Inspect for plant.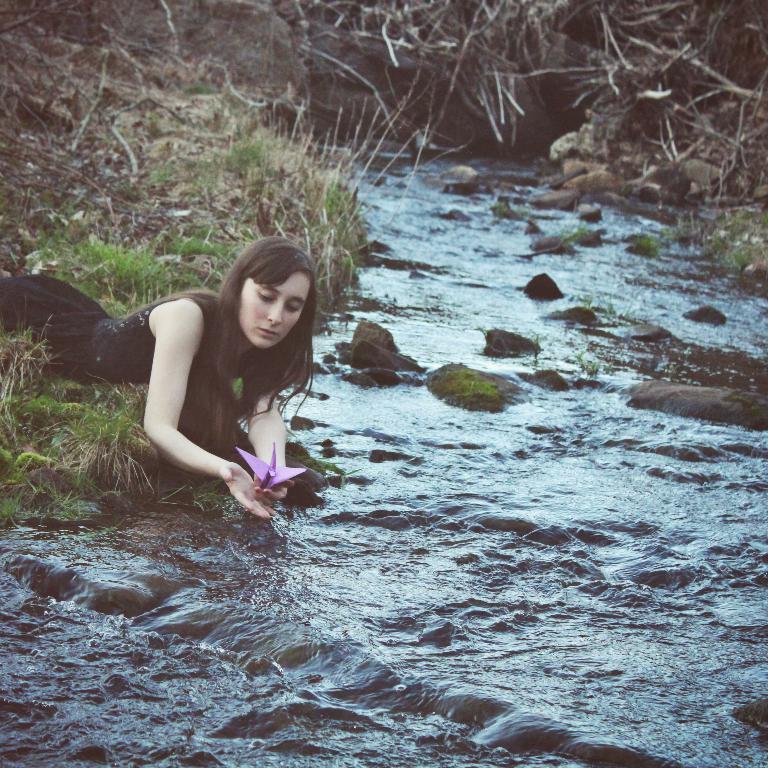
Inspection: box=[411, 357, 509, 424].
